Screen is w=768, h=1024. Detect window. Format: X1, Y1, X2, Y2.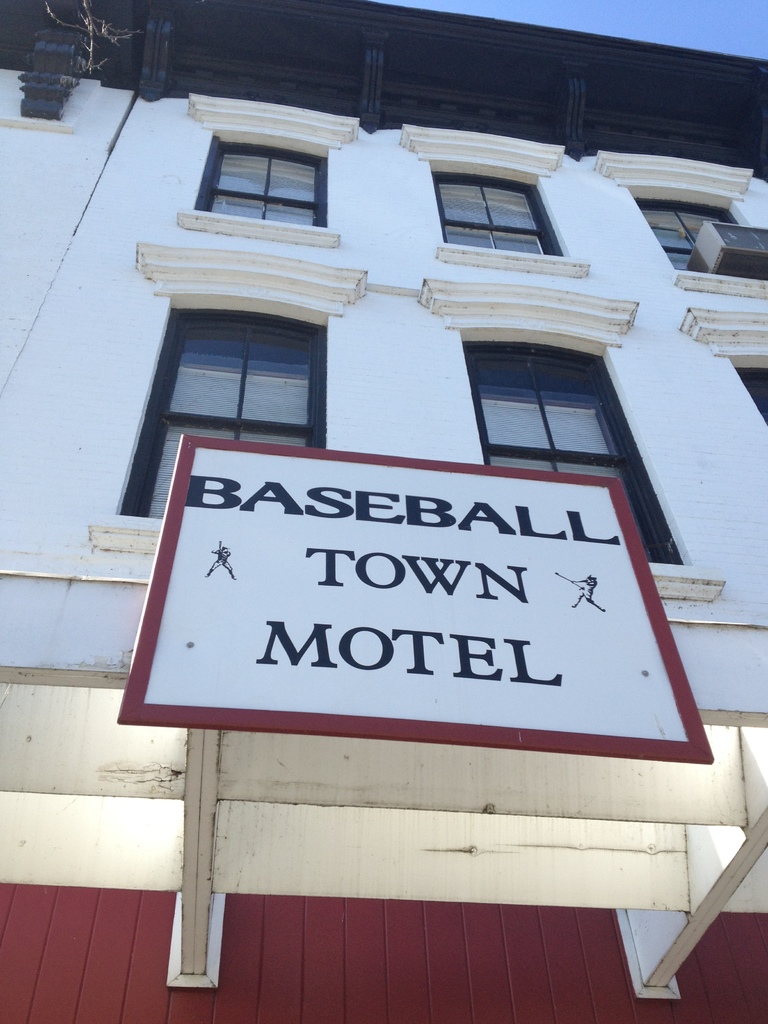
191, 119, 346, 223.
